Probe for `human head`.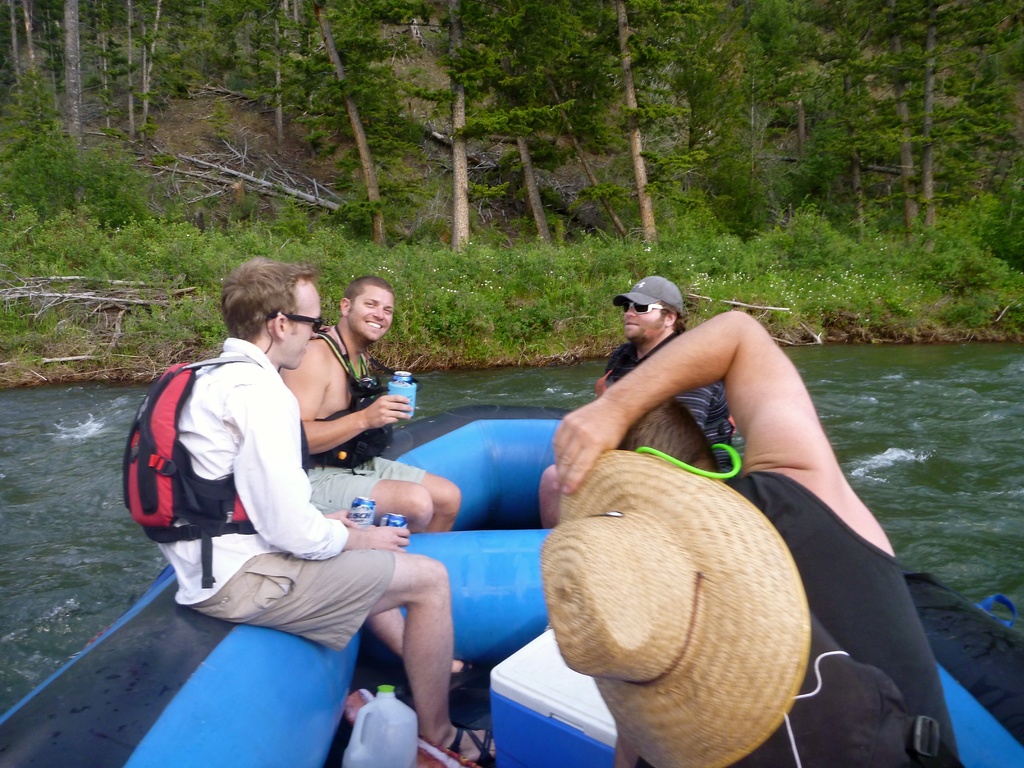
Probe result: [x1=218, y1=255, x2=321, y2=367].
